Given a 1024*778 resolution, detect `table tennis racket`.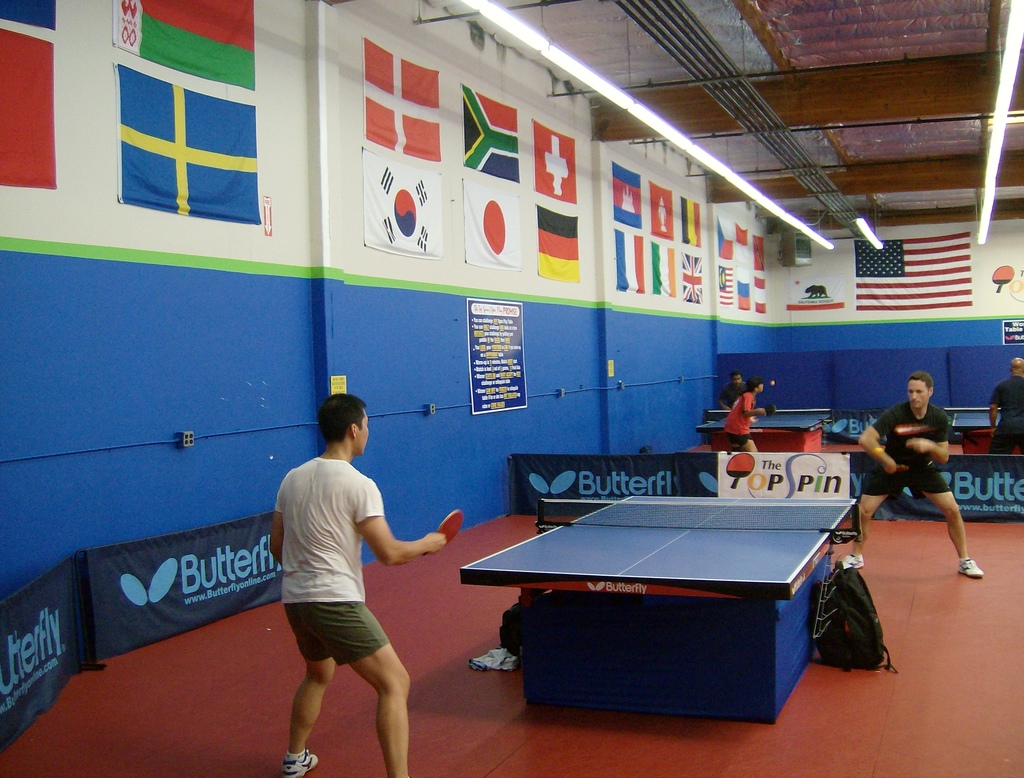
region(758, 404, 777, 419).
